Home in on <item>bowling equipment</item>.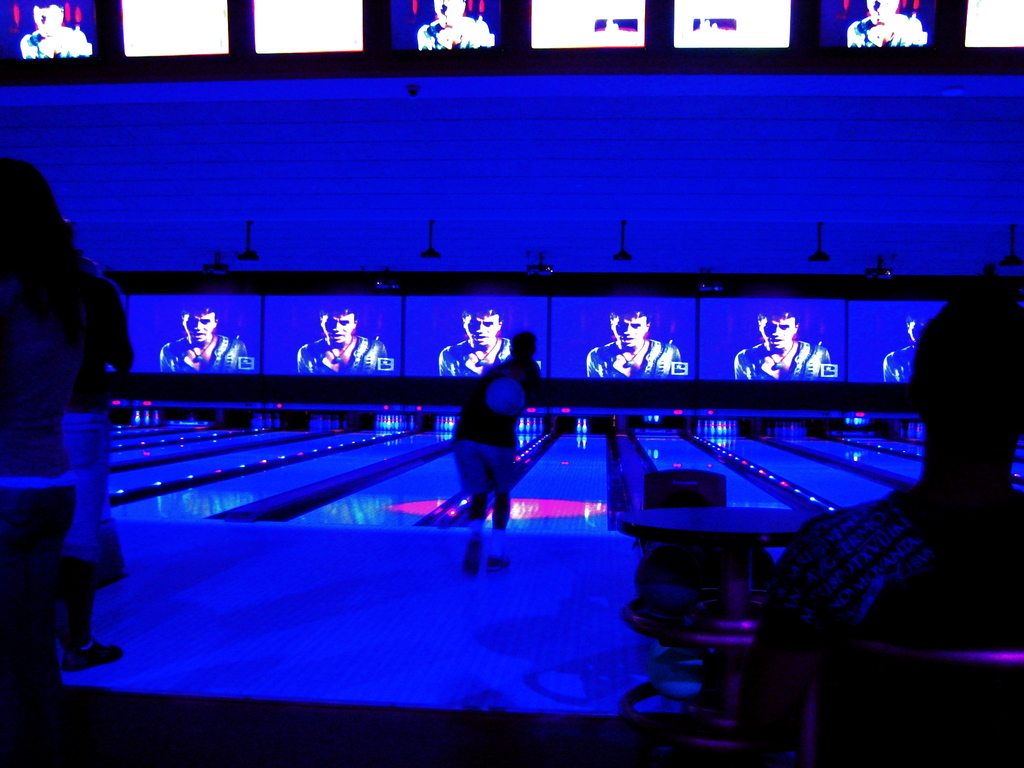
Homed in at [left=143, top=408, right=152, bottom=427].
